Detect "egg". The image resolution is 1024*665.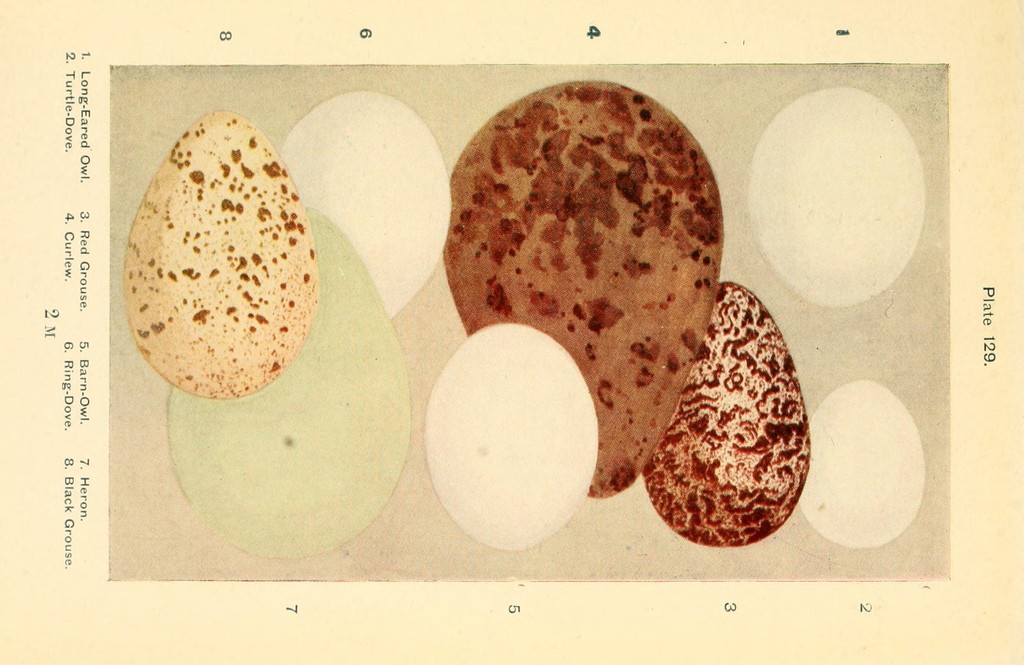
l=120, t=108, r=317, b=400.
